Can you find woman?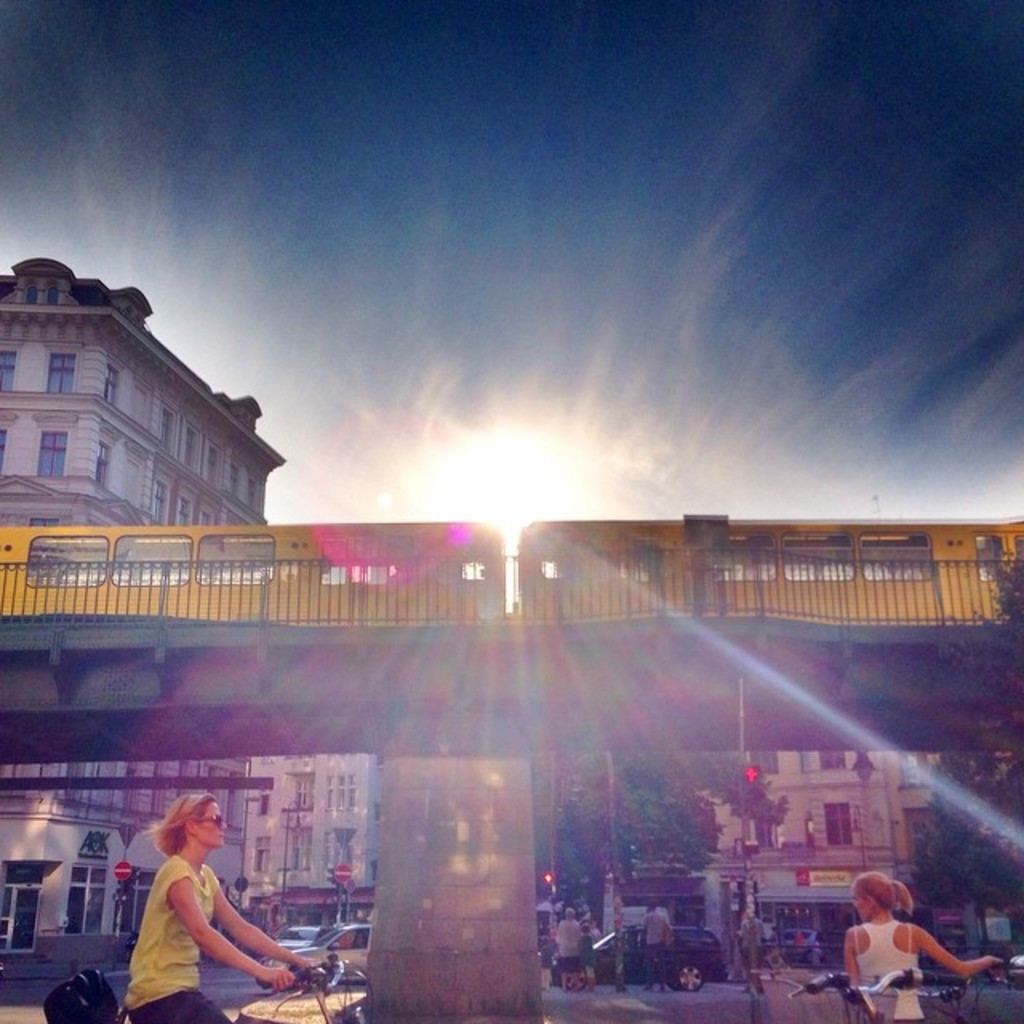
Yes, bounding box: x1=843 y1=874 x2=1003 y2=1022.
